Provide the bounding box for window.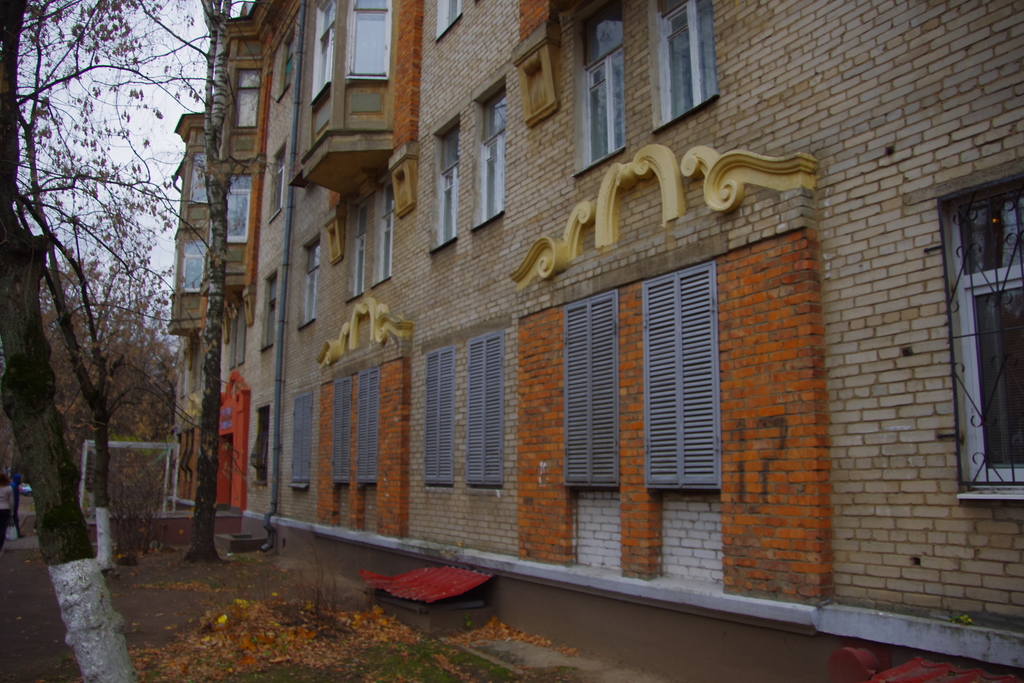
434, 0, 456, 27.
